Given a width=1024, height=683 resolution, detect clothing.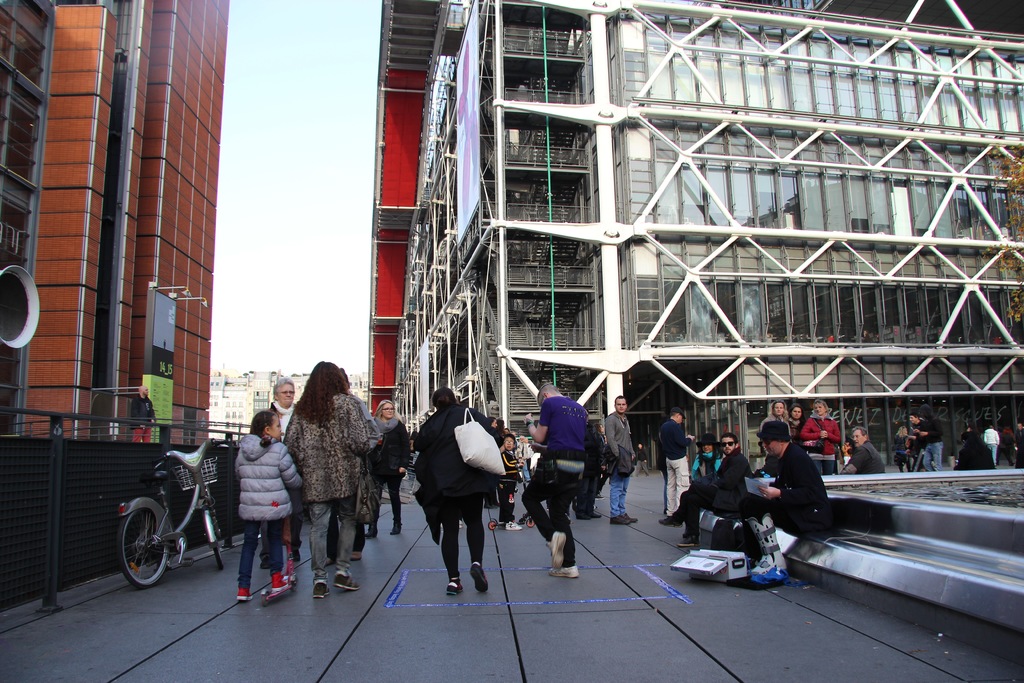
pyautogui.locateOnScreen(404, 386, 508, 584).
